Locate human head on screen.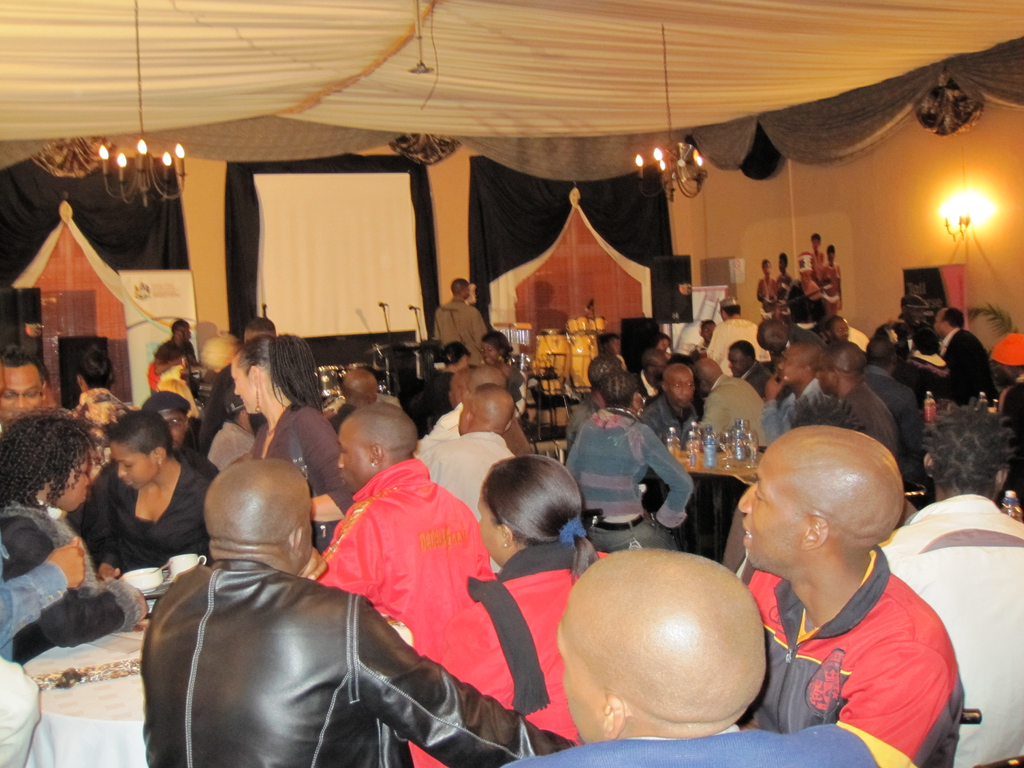
On screen at Rect(144, 390, 188, 447).
